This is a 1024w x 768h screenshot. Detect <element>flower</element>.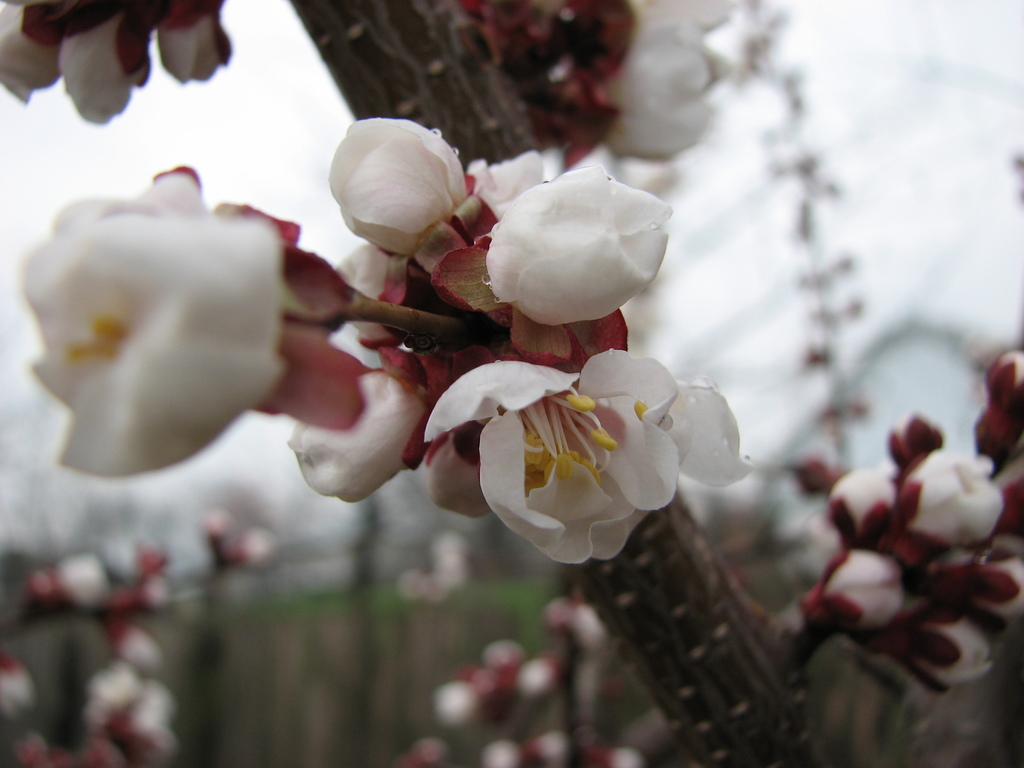
(x1=415, y1=332, x2=746, y2=573).
